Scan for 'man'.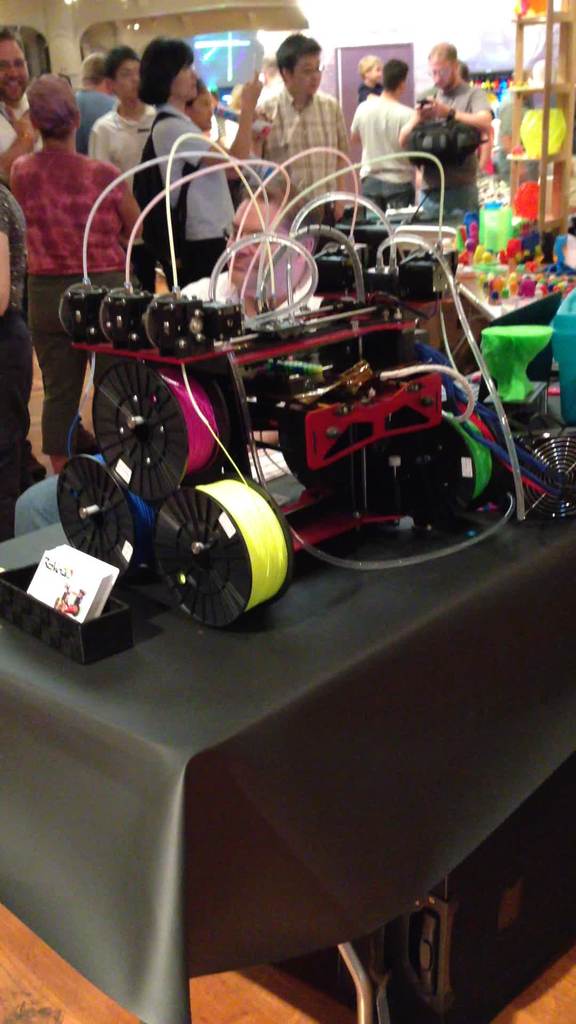
Scan result: [x1=0, y1=24, x2=42, y2=312].
